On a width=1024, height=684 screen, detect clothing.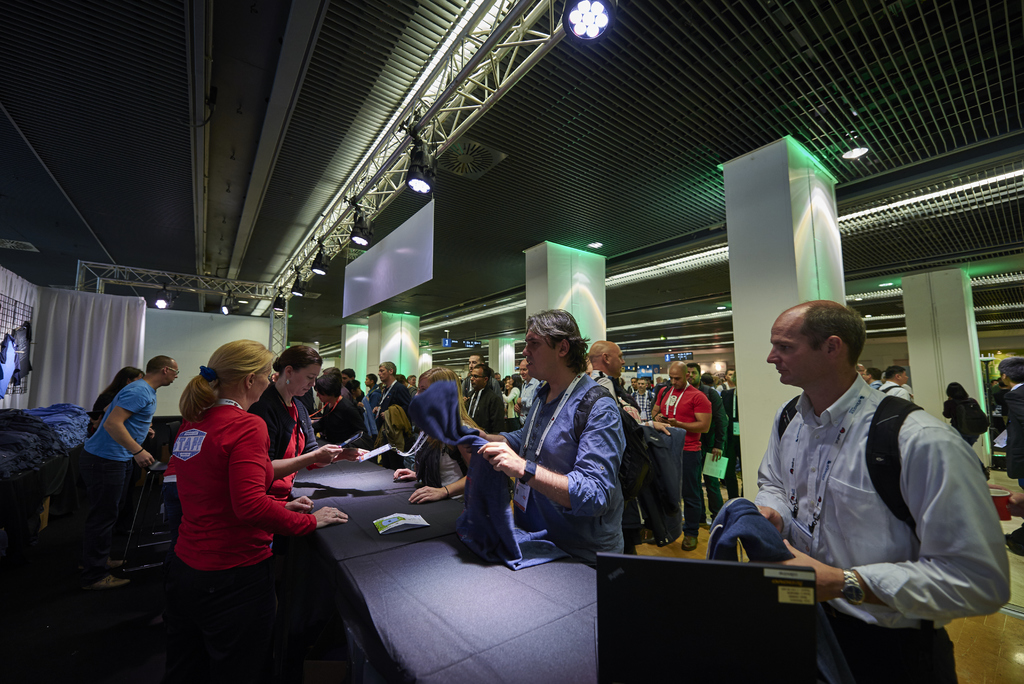
993, 386, 1009, 405.
